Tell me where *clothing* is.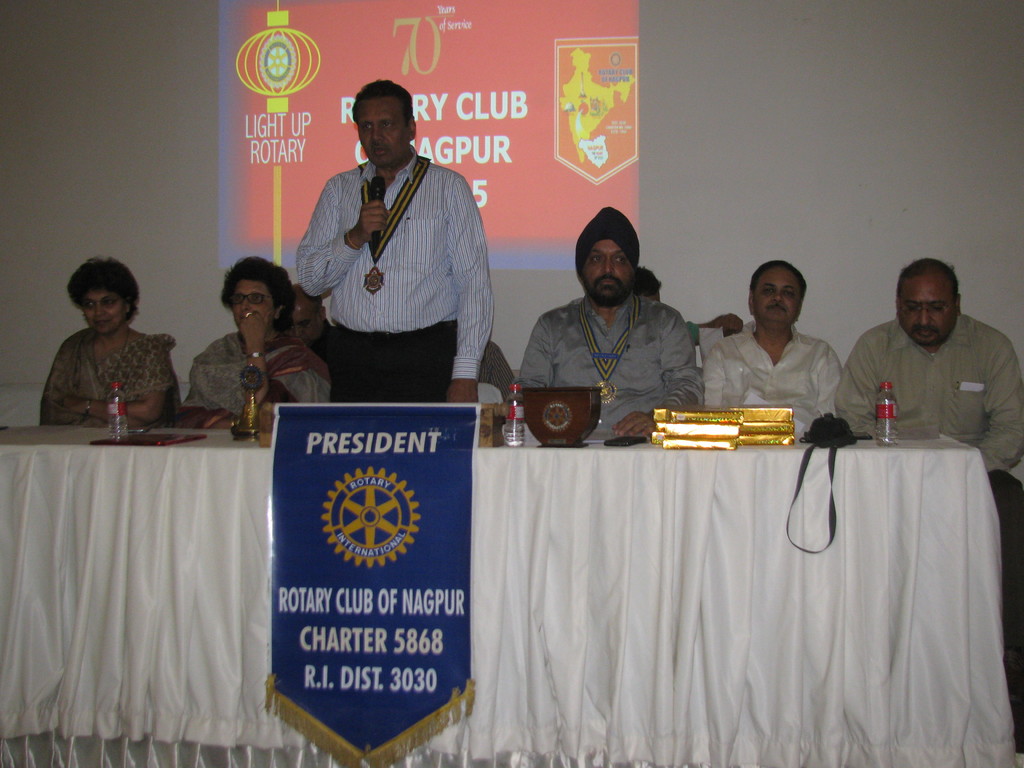
*clothing* is at x1=515 y1=289 x2=703 y2=428.
